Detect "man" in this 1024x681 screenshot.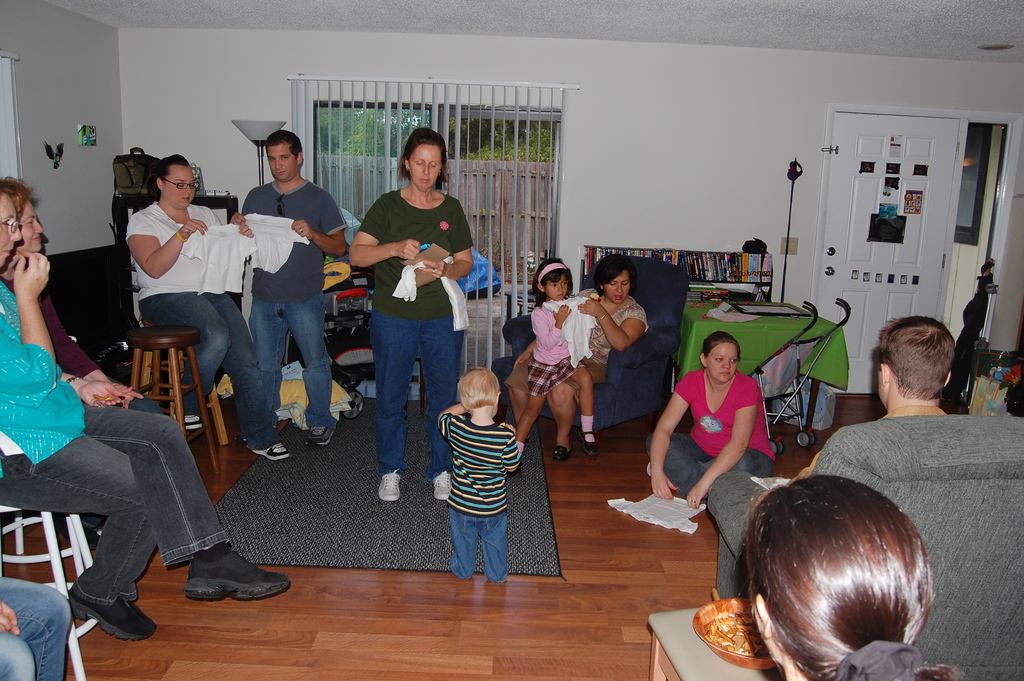
Detection: <box>785,315,968,490</box>.
